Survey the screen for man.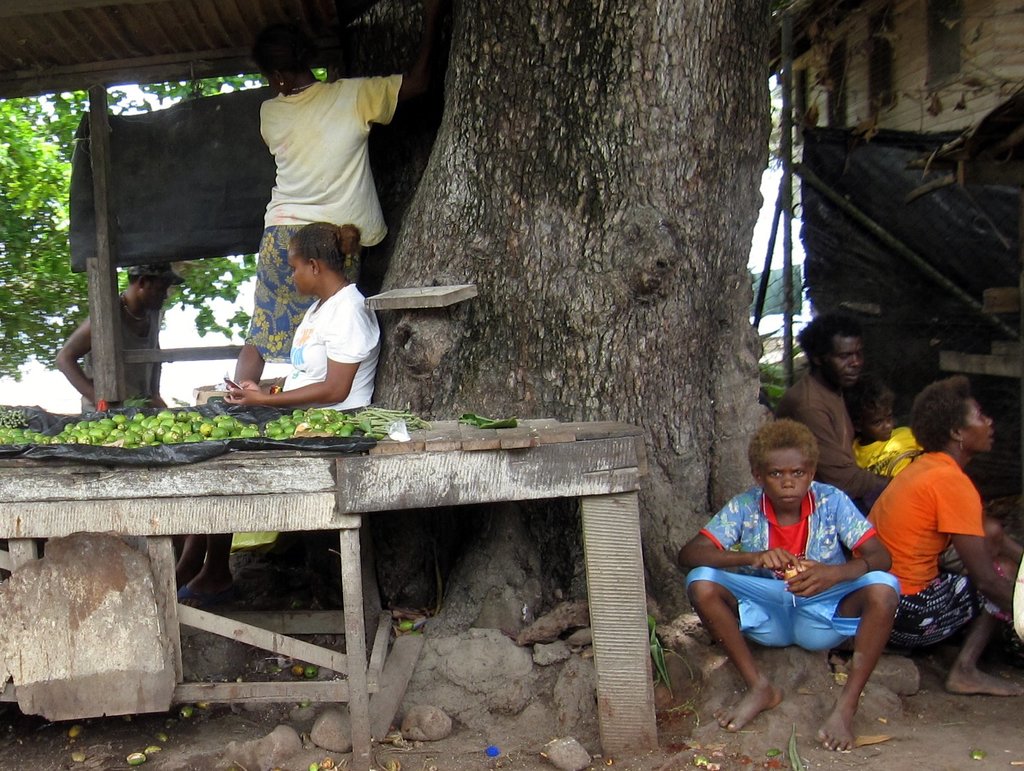
Survey found: BBox(57, 255, 190, 412).
